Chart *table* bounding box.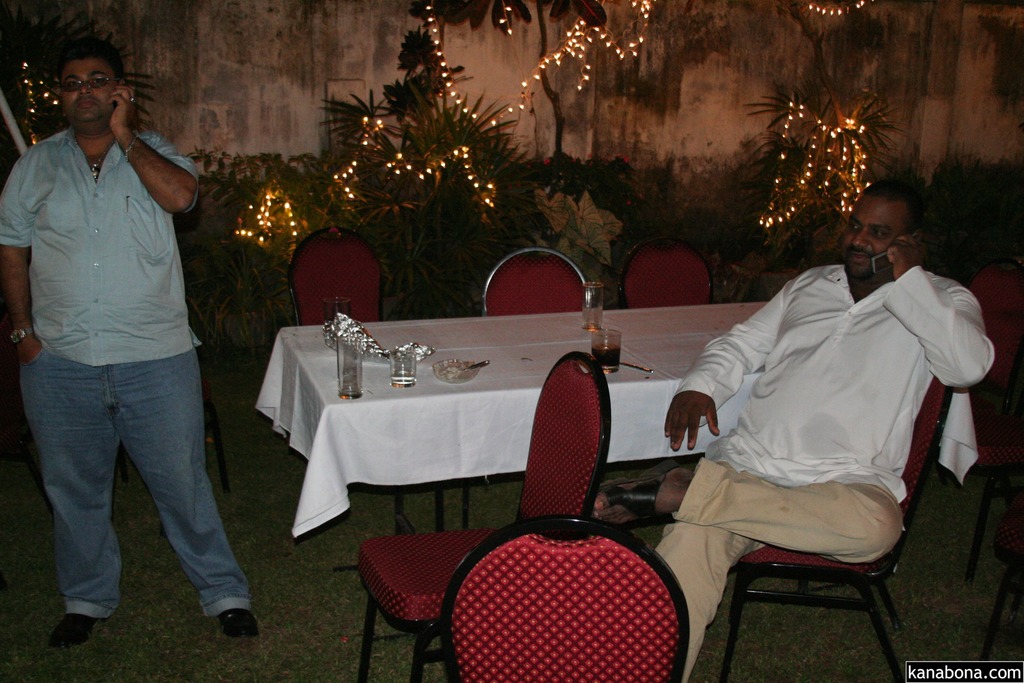
Charted: (225, 317, 854, 645).
